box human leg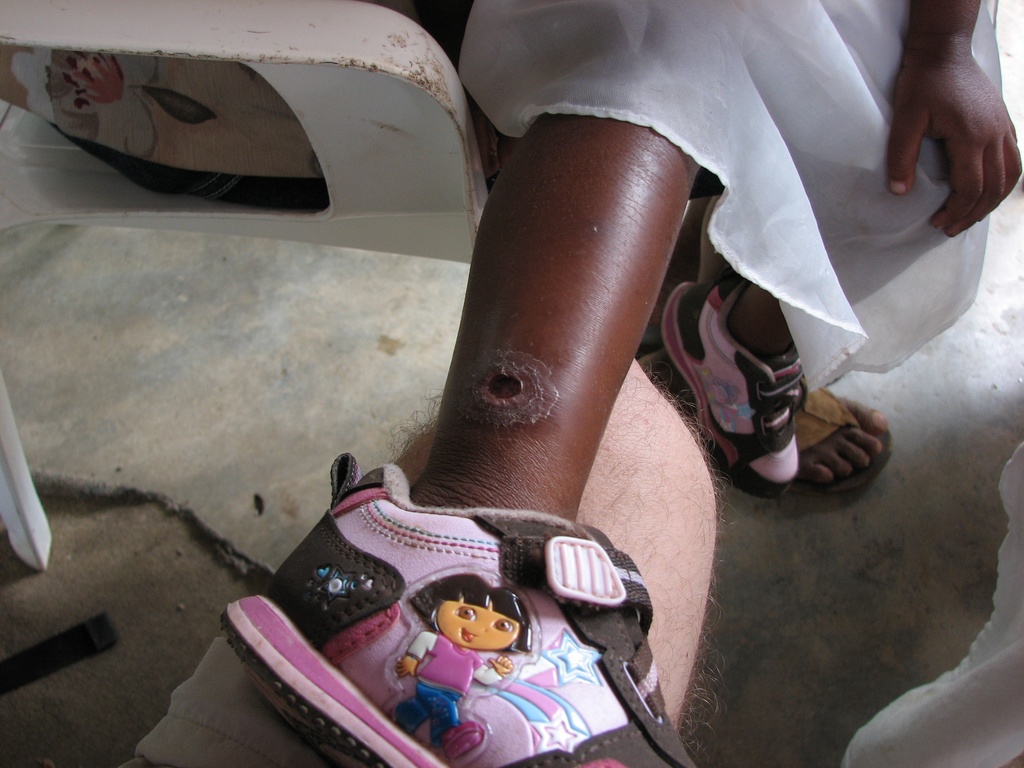
<bbox>219, 0, 691, 767</bbox>
